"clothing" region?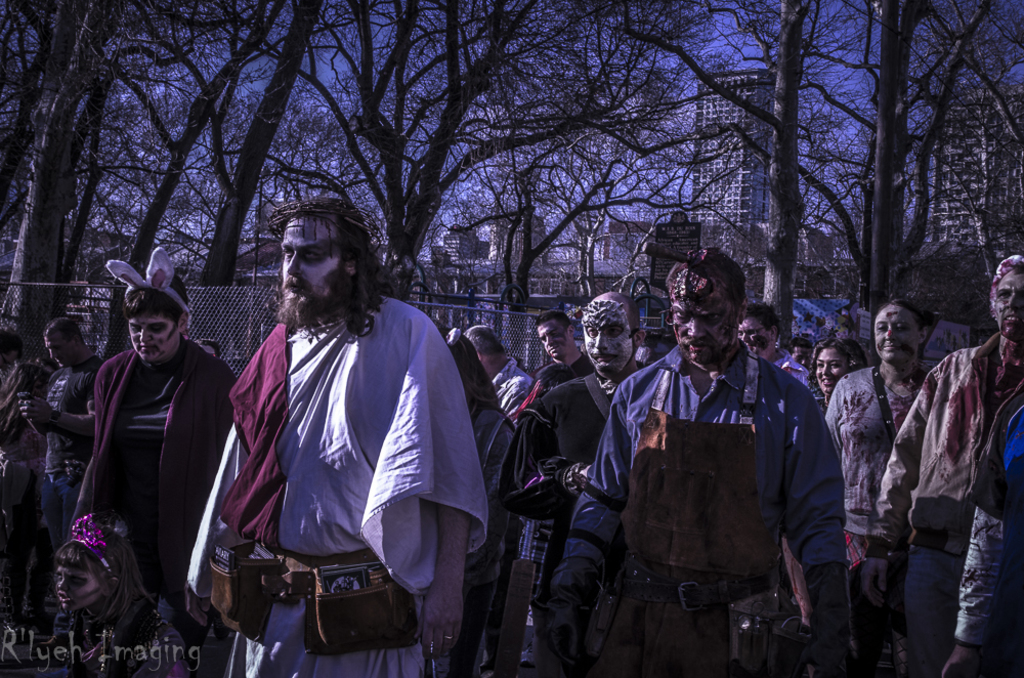
[486,359,534,420]
